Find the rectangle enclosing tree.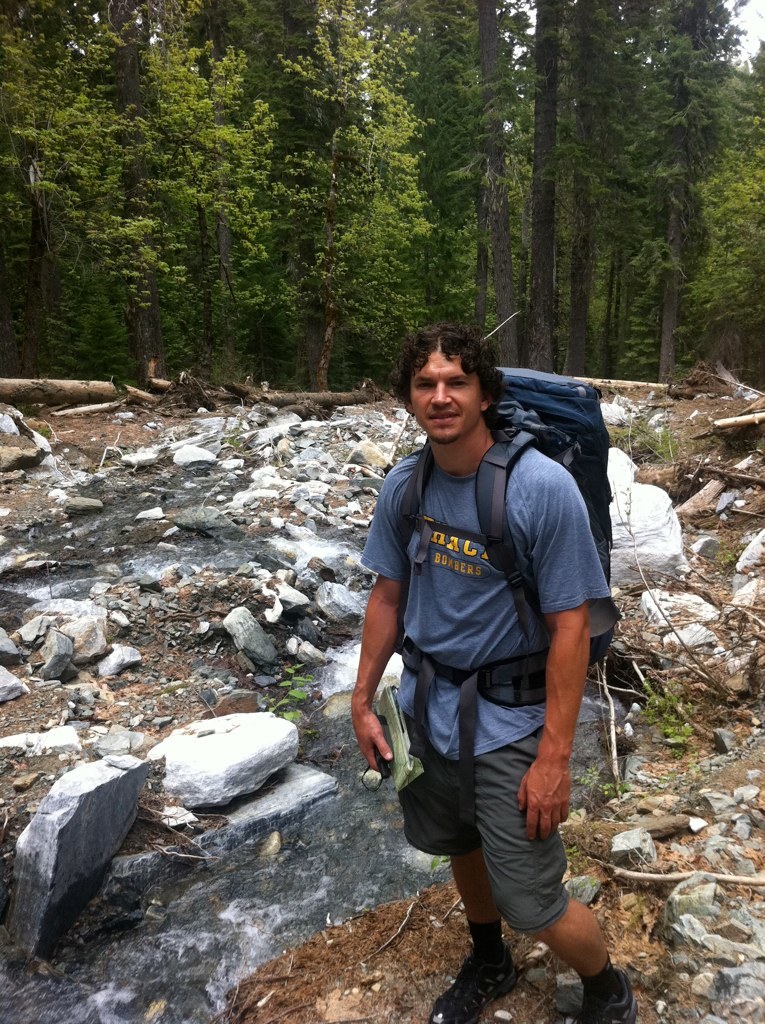
[x1=229, y1=0, x2=436, y2=386].
